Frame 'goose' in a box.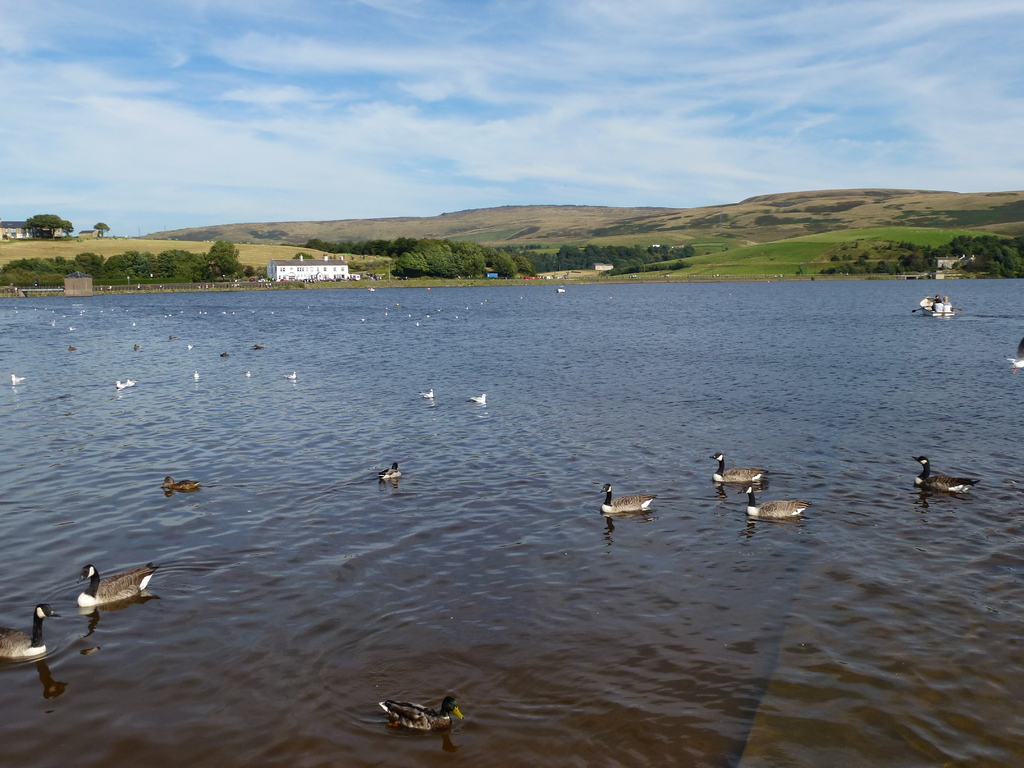
pyautogui.locateOnScreen(737, 481, 810, 523).
